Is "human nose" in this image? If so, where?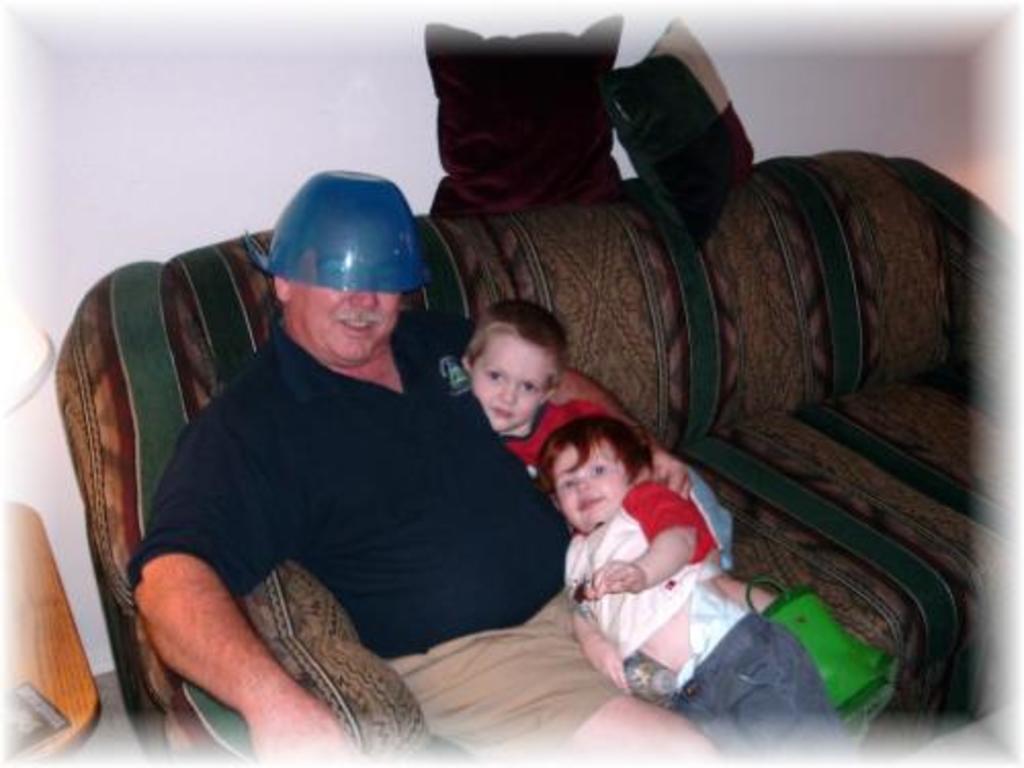
Yes, at 502 379 522 406.
